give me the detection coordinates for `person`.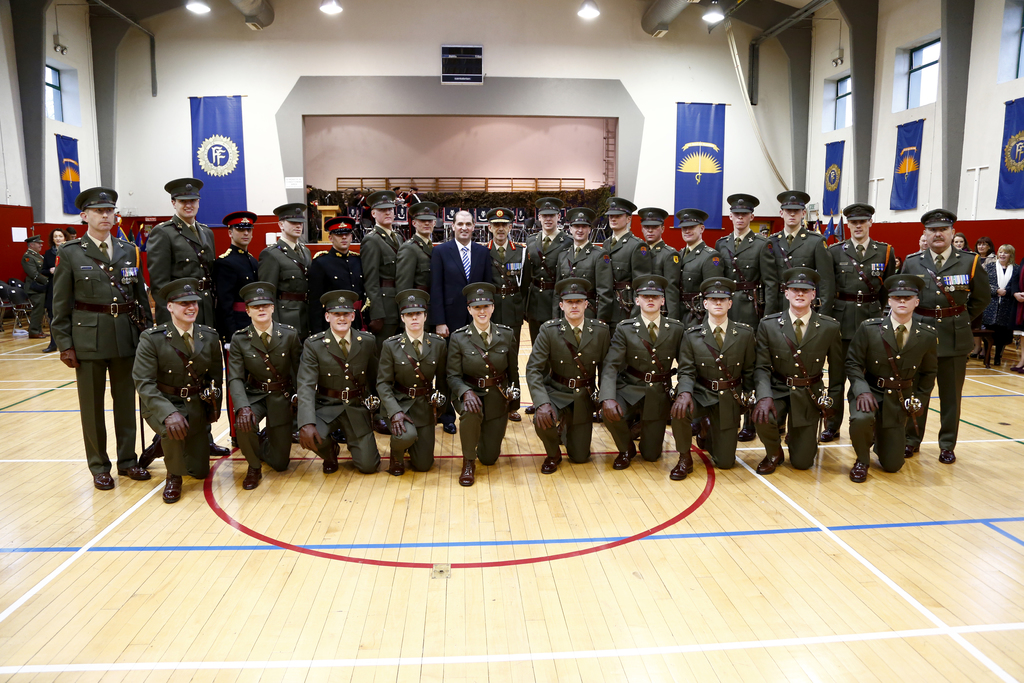
bbox=(601, 198, 651, 329).
